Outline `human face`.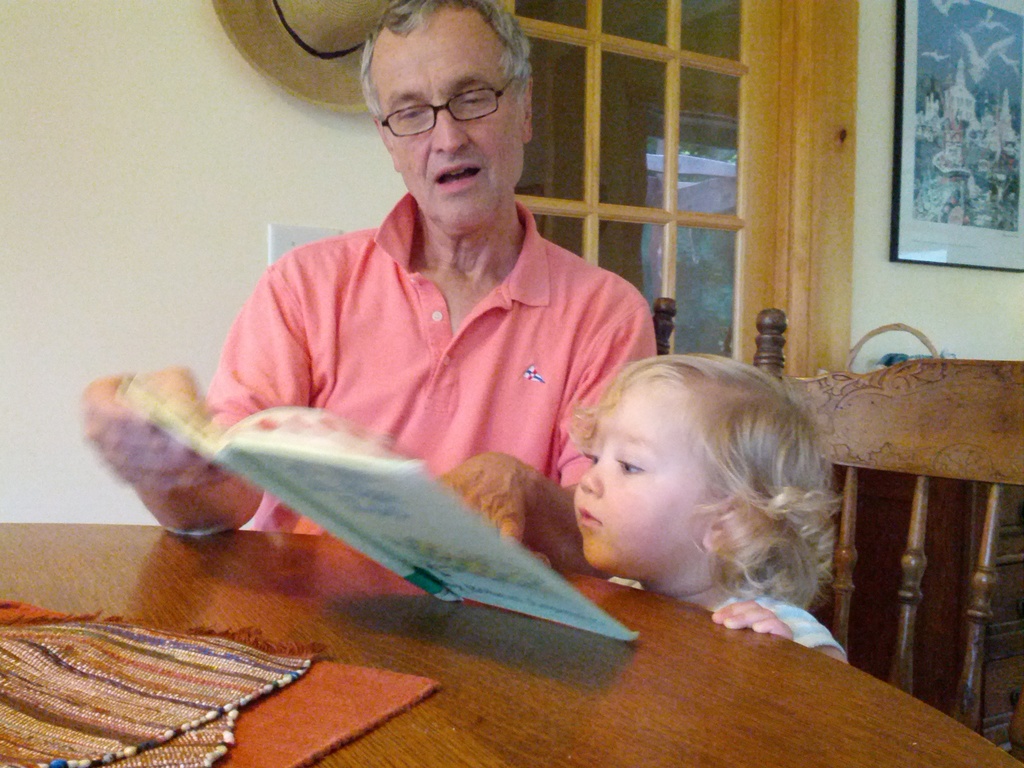
Outline: bbox=[574, 376, 710, 569].
